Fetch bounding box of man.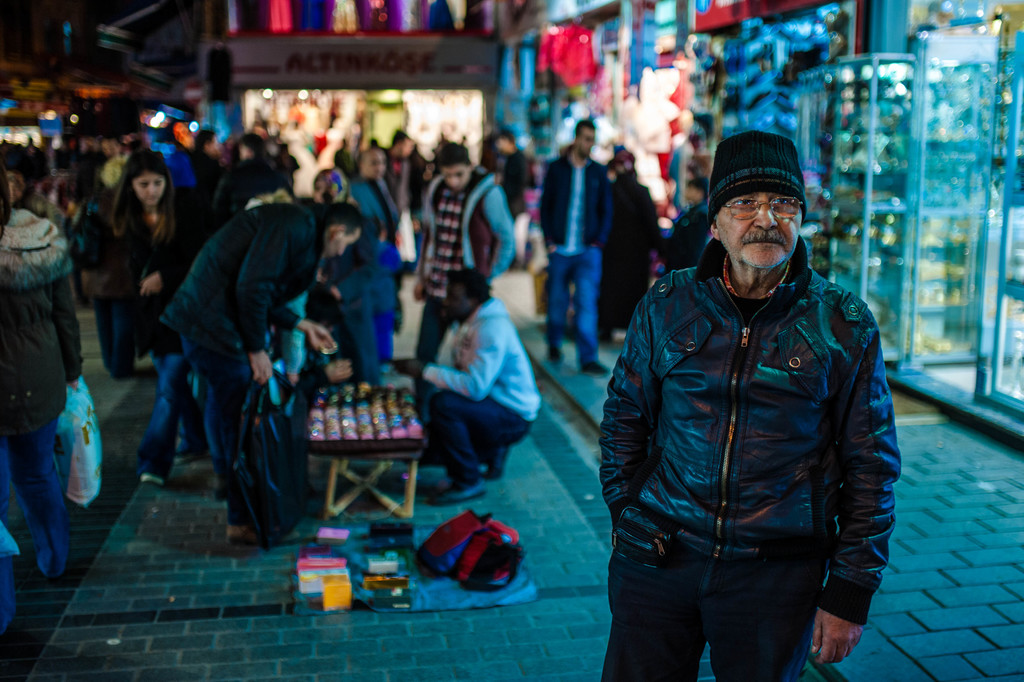
Bbox: bbox=(412, 145, 516, 362).
